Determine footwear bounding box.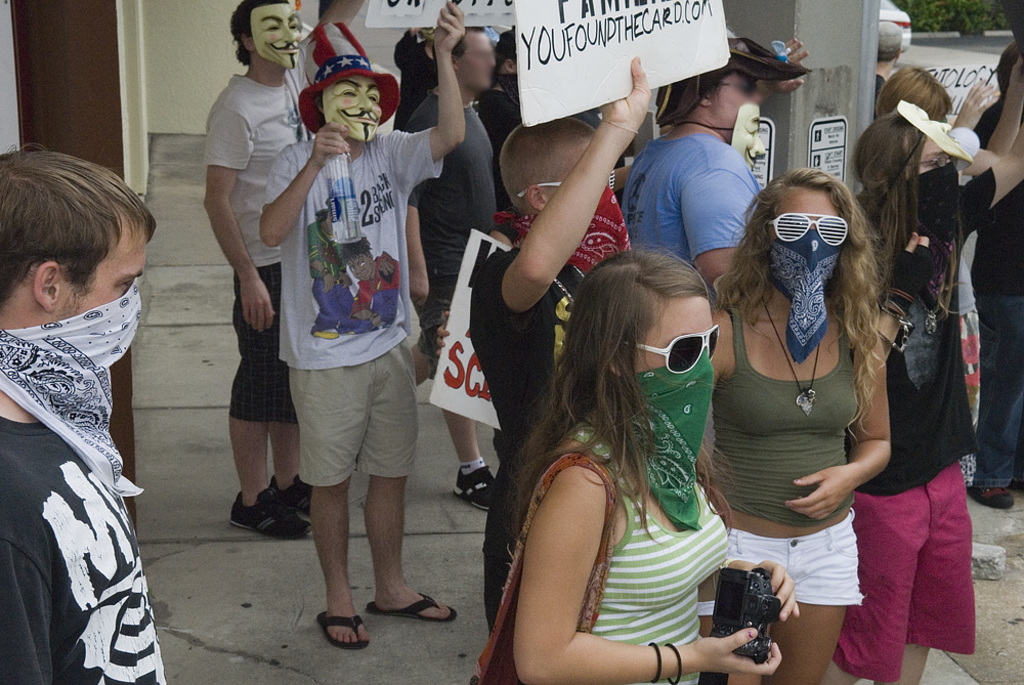
Determined: <region>268, 472, 317, 517</region>.
